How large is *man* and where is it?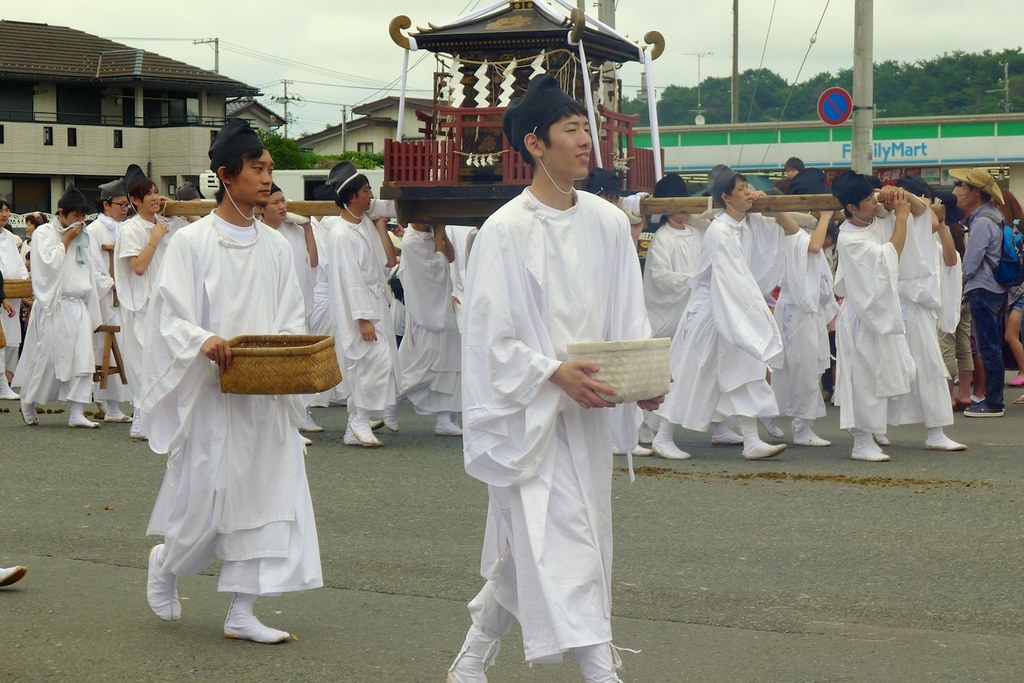
Bounding box: locate(942, 163, 1014, 423).
